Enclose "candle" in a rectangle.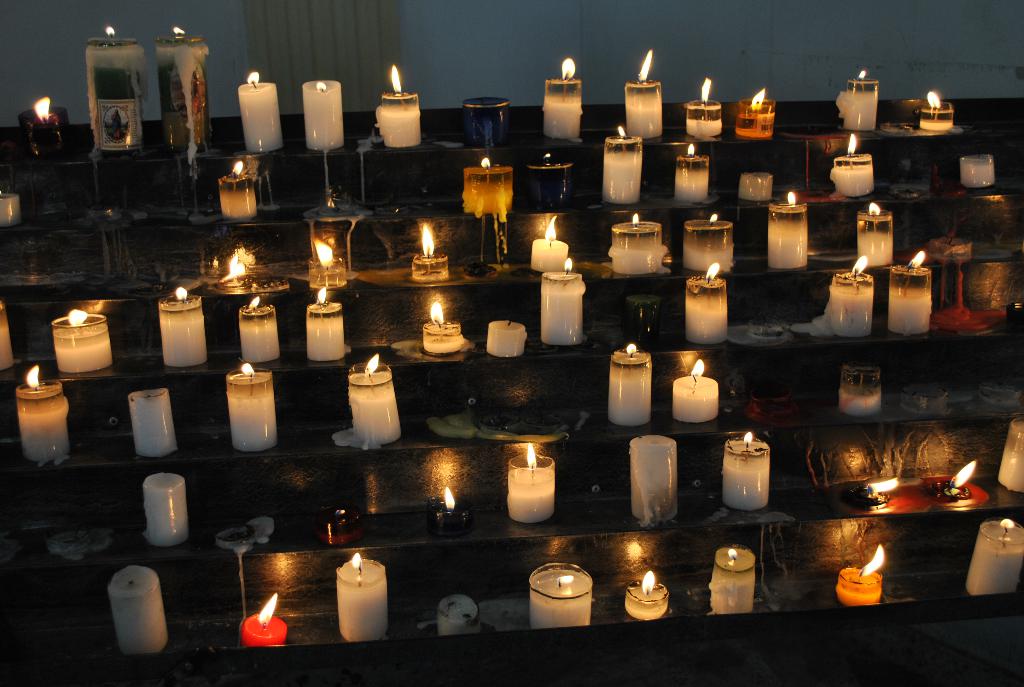
[left=623, top=571, right=668, bottom=618].
